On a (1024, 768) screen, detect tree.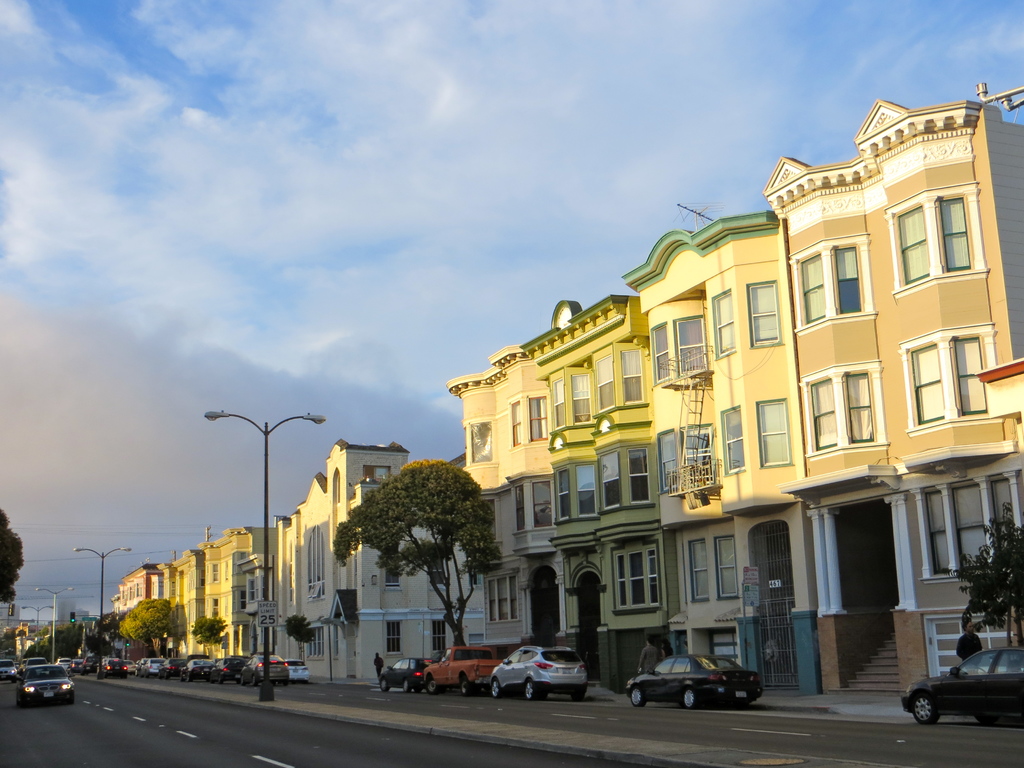
locate(120, 590, 169, 659).
